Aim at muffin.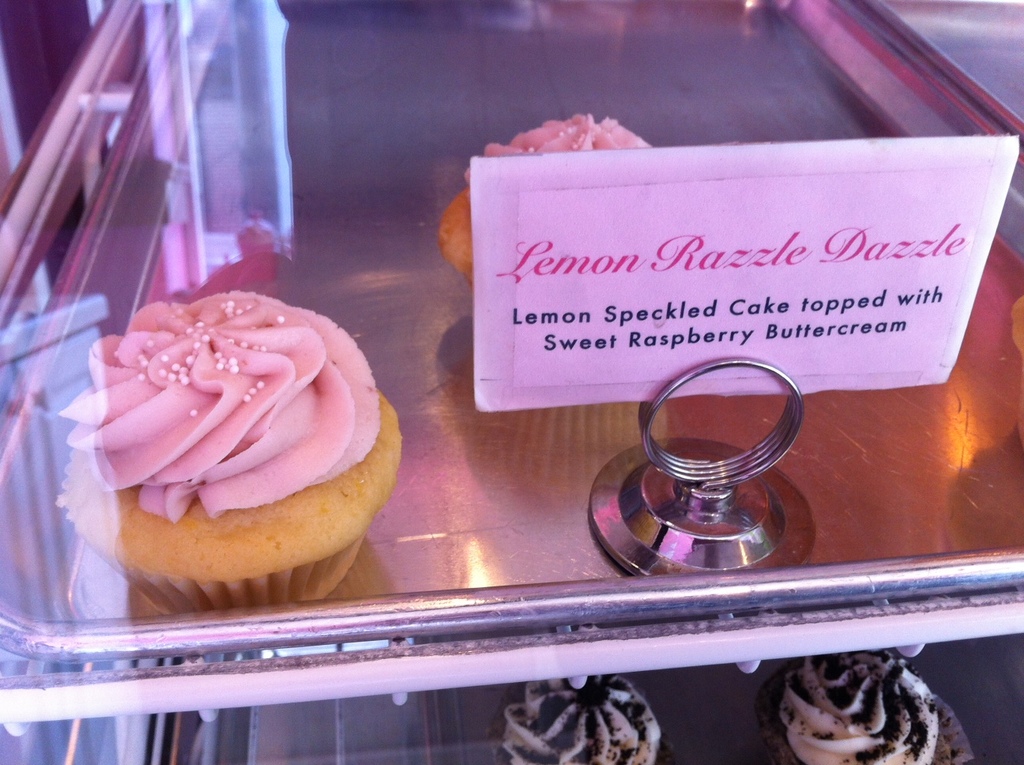
Aimed at (left=436, top=110, right=655, bottom=286).
